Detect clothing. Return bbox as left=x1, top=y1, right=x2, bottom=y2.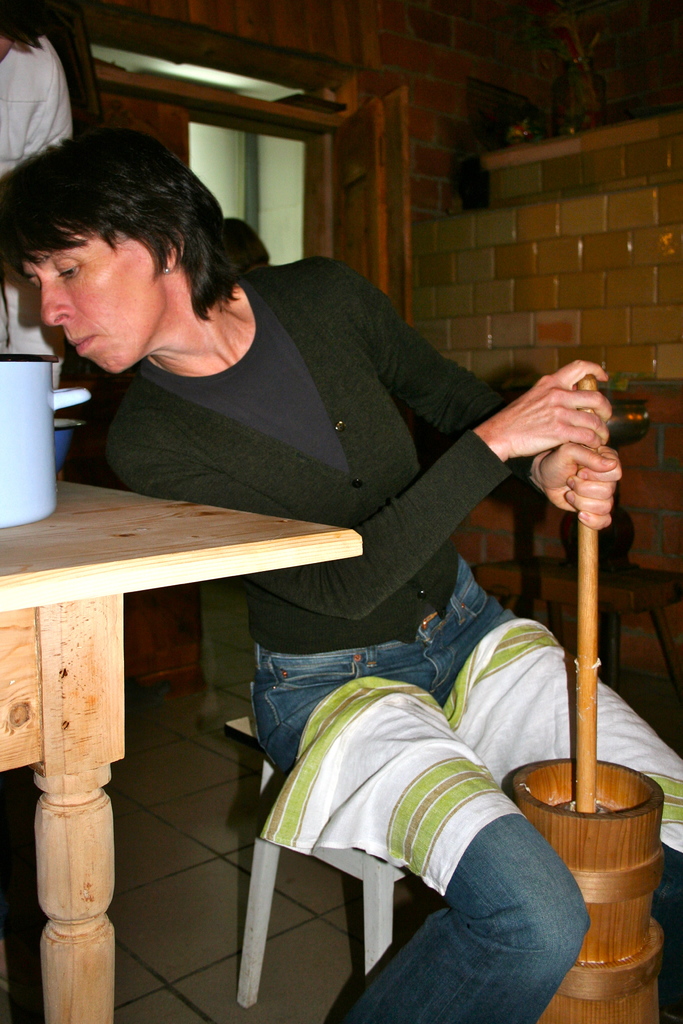
left=106, top=259, right=682, bottom=1023.
